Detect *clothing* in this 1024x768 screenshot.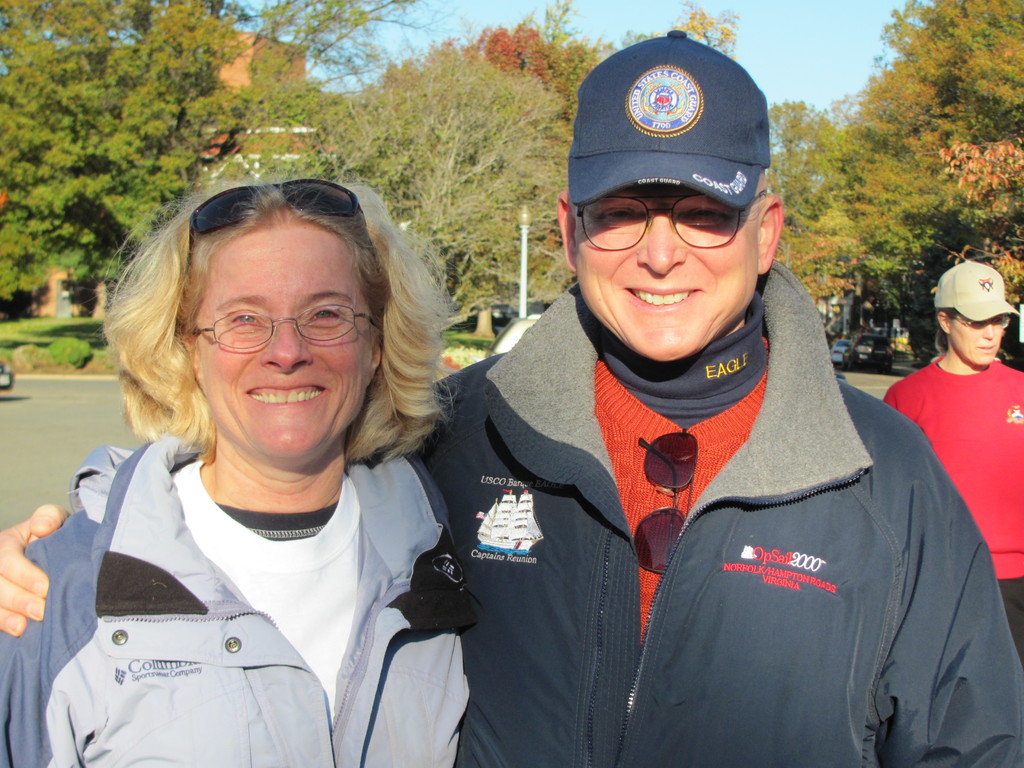
Detection: locate(0, 426, 470, 767).
